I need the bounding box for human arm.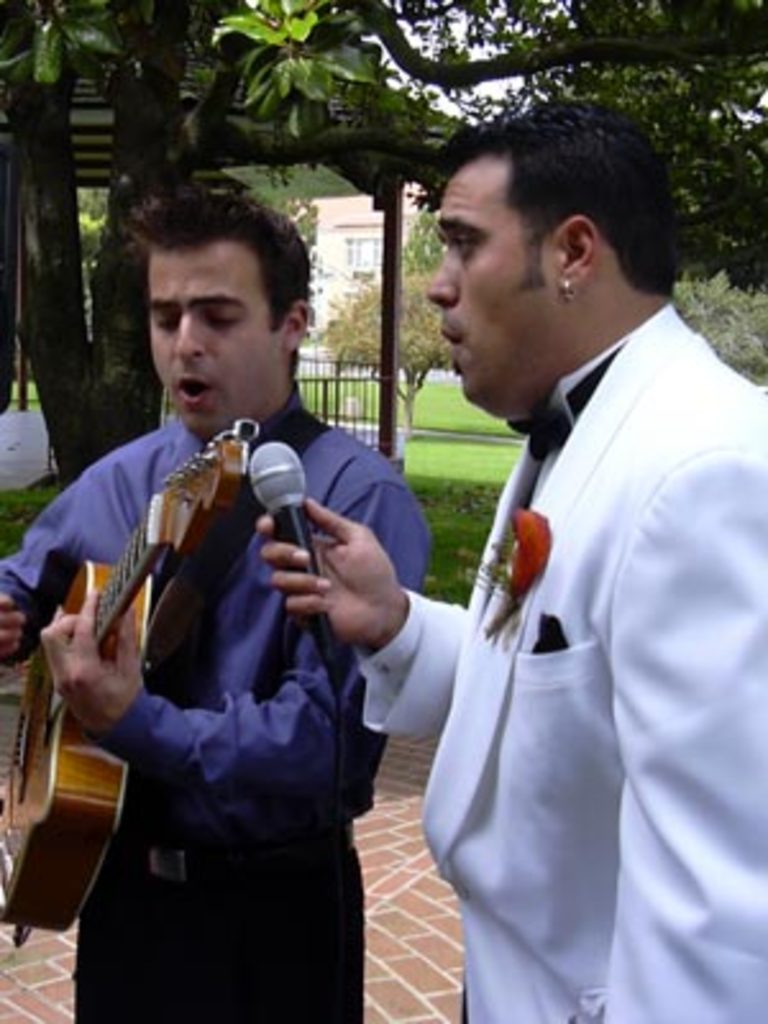
Here it is: 41:481:430:799.
